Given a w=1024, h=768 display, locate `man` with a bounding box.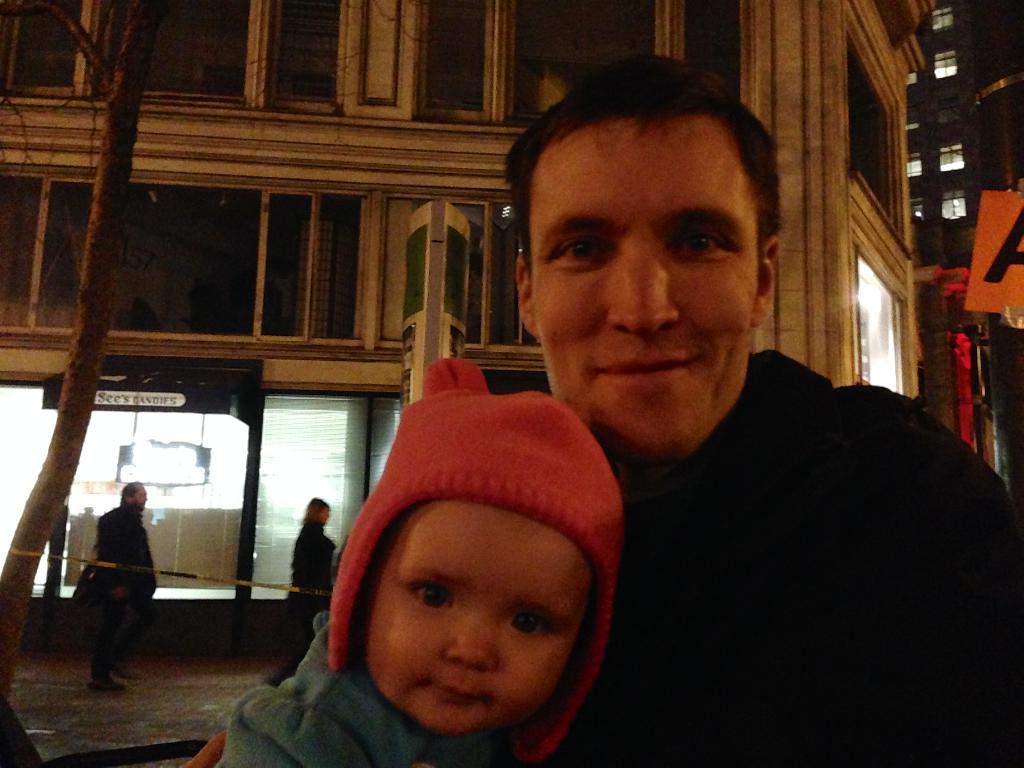
Located: {"x1": 77, "y1": 479, "x2": 157, "y2": 696}.
